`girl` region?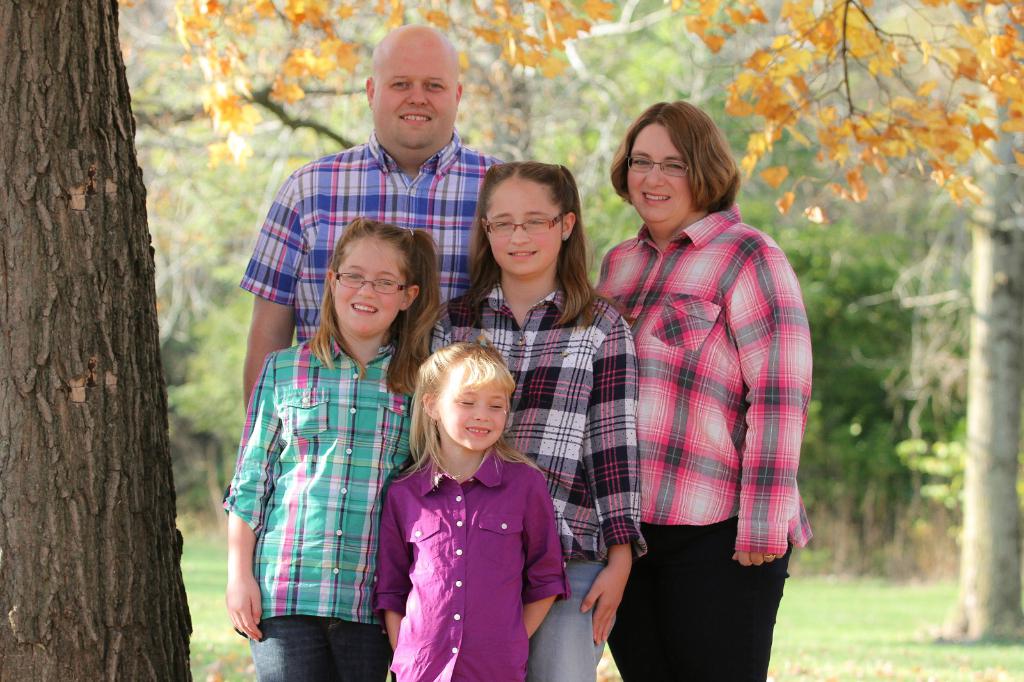
[434,163,646,681]
